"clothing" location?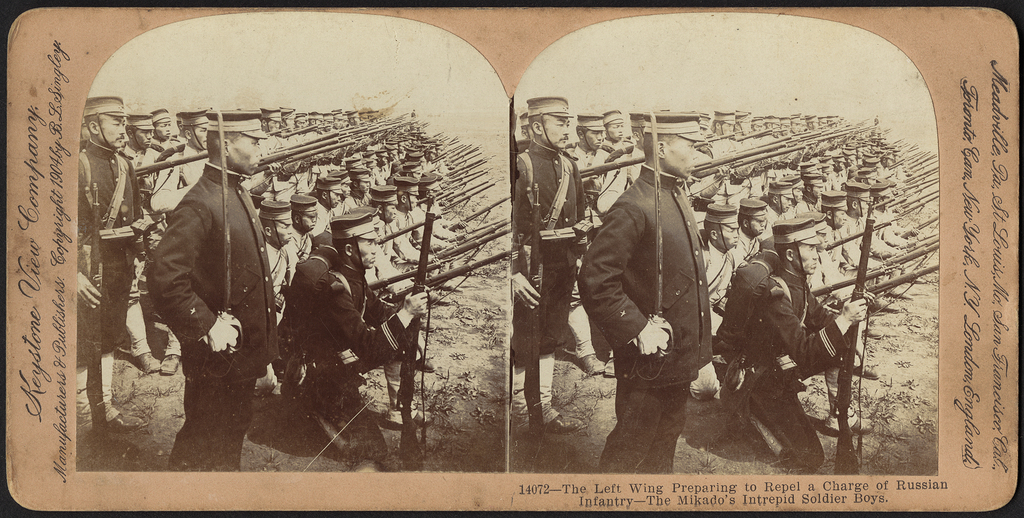
x1=879, y1=218, x2=904, y2=246
